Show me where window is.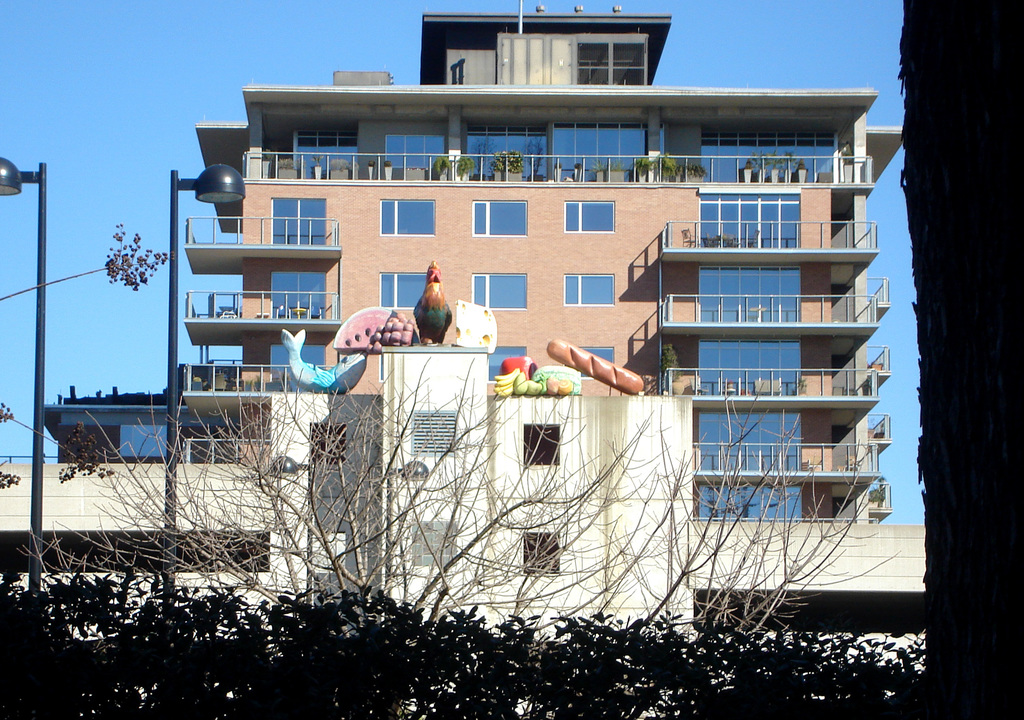
window is at <region>463, 195, 529, 243</region>.
